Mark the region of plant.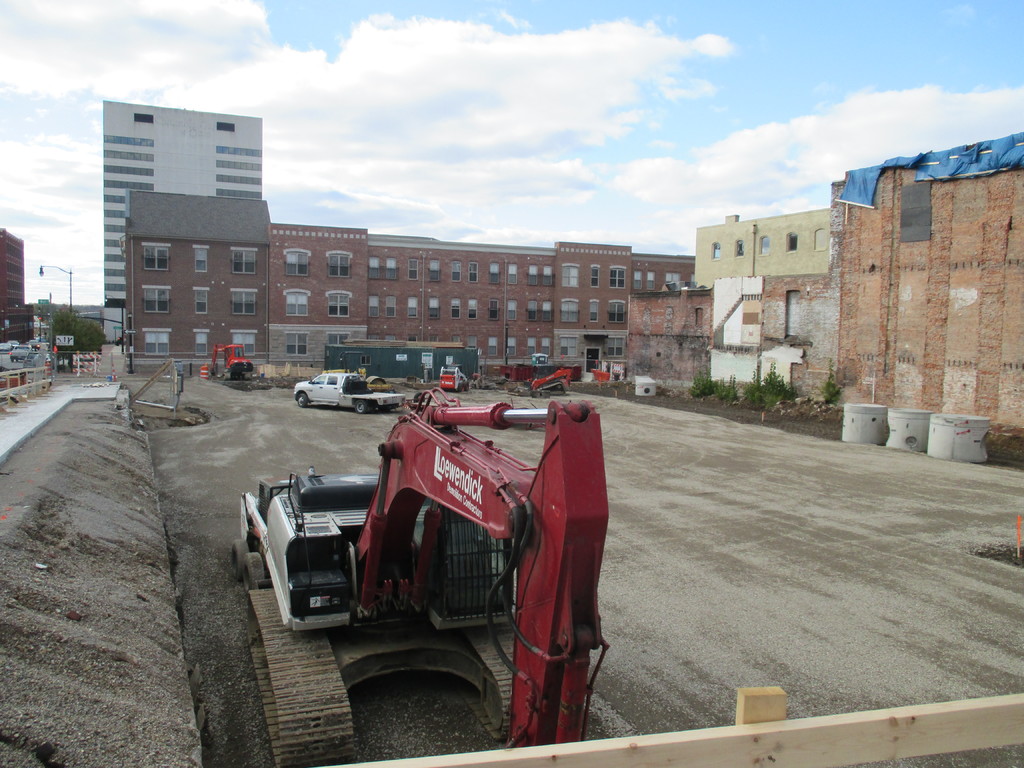
Region: region(747, 357, 803, 408).
